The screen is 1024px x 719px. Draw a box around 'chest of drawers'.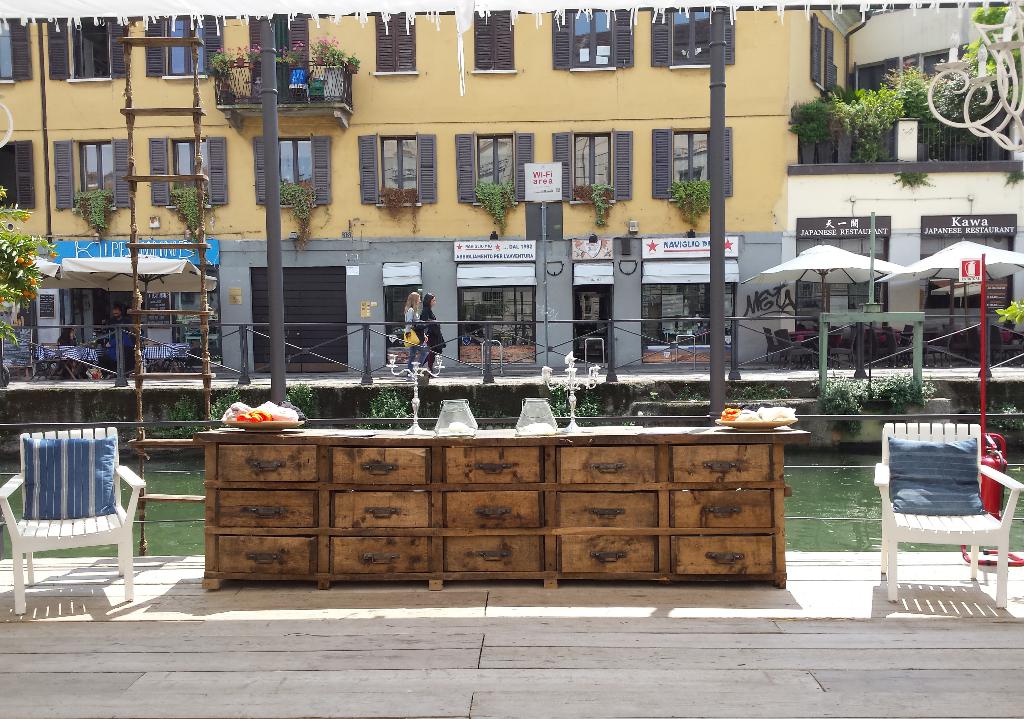
select_region(191, 427, 812, 590).
